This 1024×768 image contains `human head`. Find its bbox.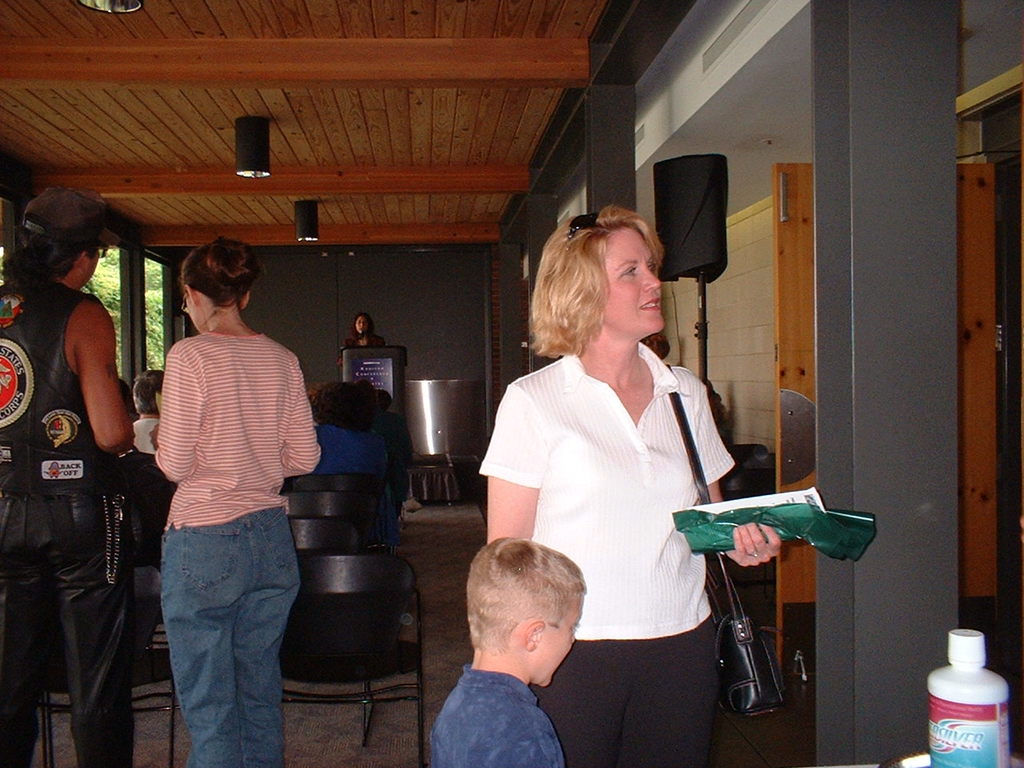
(174, 239, 269, 334).
